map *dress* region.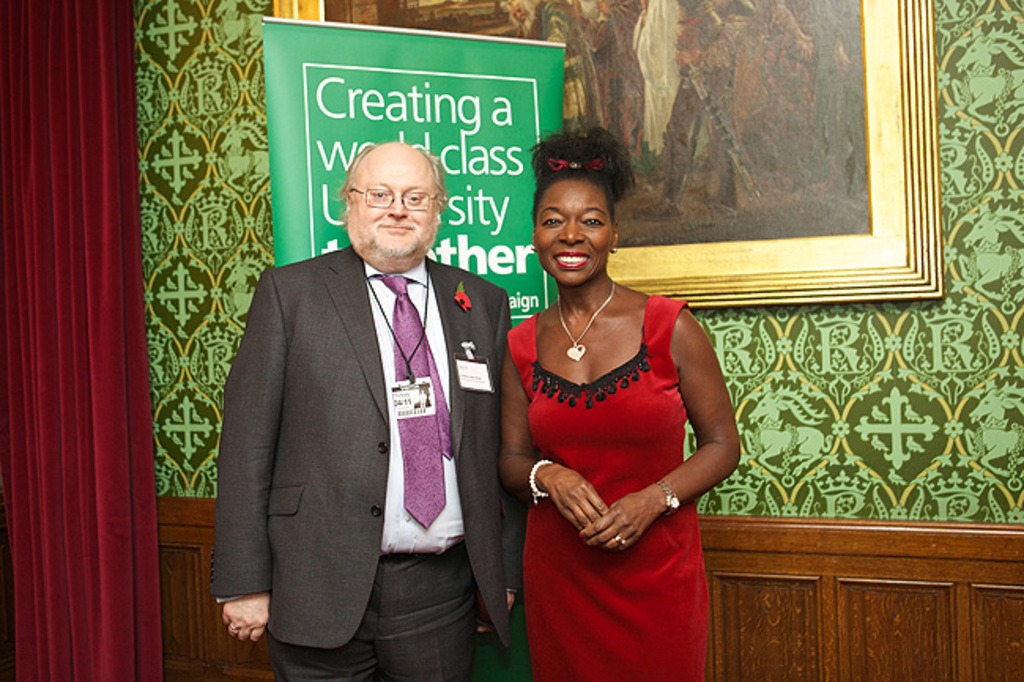
Mapped to locate(506, 298, 715, 680).
